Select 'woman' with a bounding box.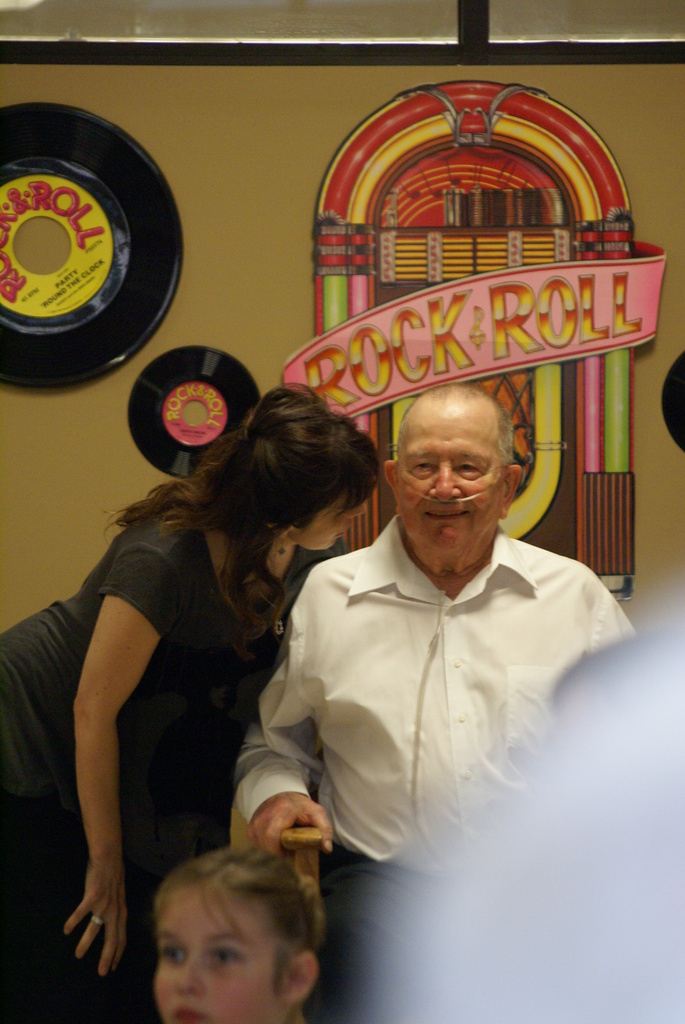
<bbox>0, 379, 394, 1023</bbox>.
